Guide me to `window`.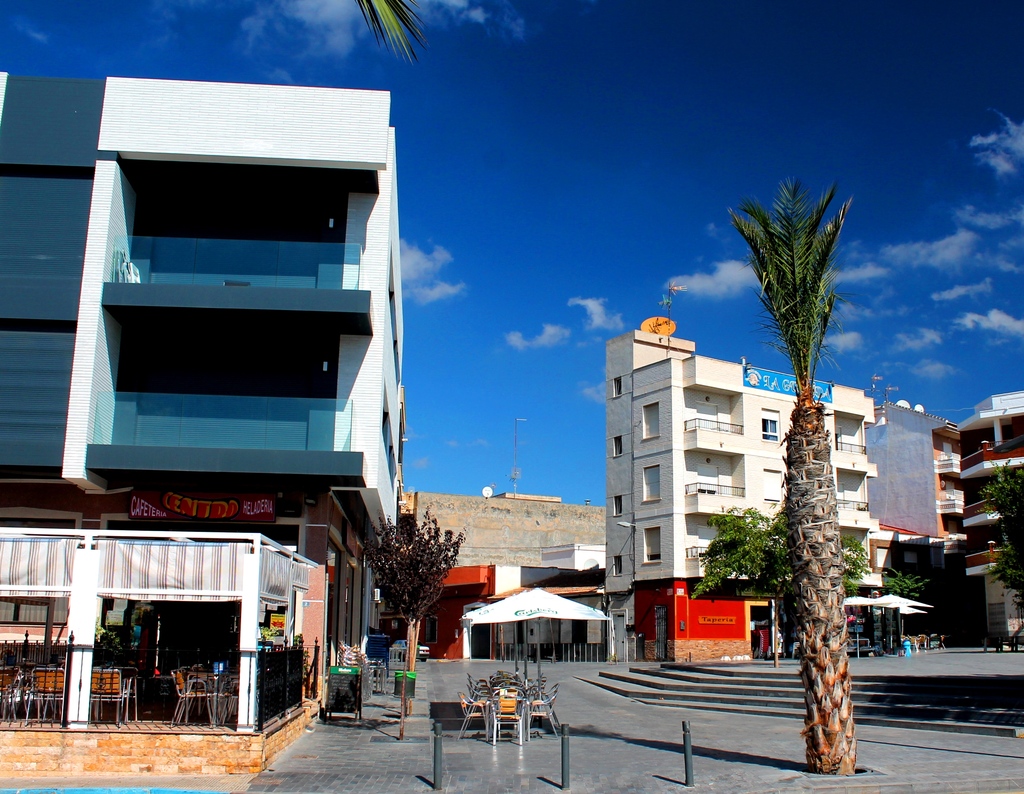
Guidance: region(614, 556, 625, 574).
